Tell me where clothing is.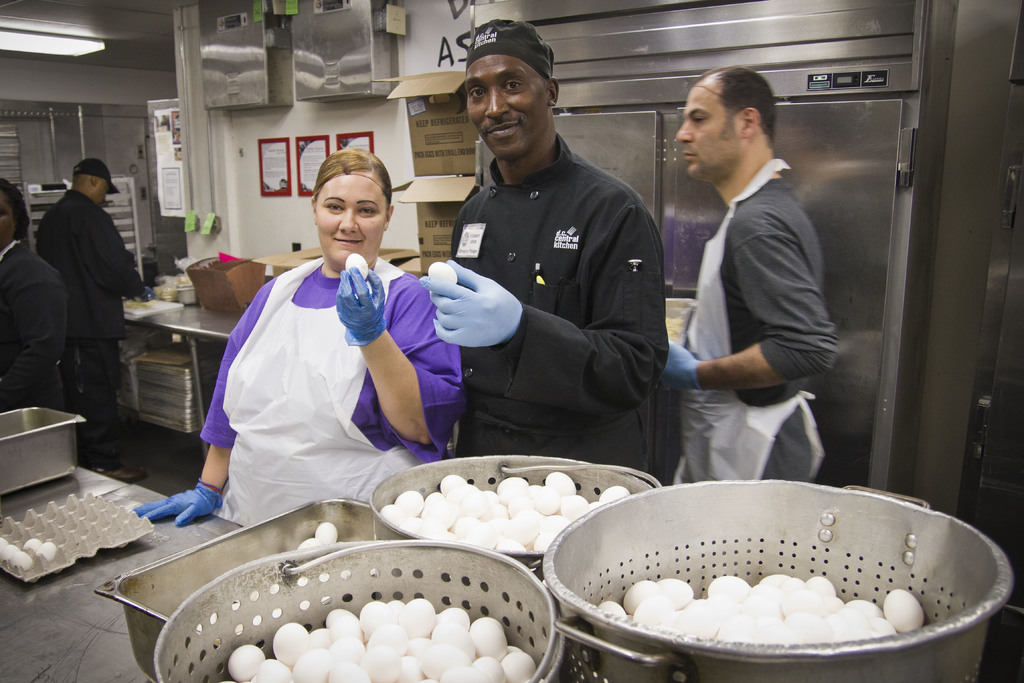
clothing is at l=0, t=236, r=69, b=407.
